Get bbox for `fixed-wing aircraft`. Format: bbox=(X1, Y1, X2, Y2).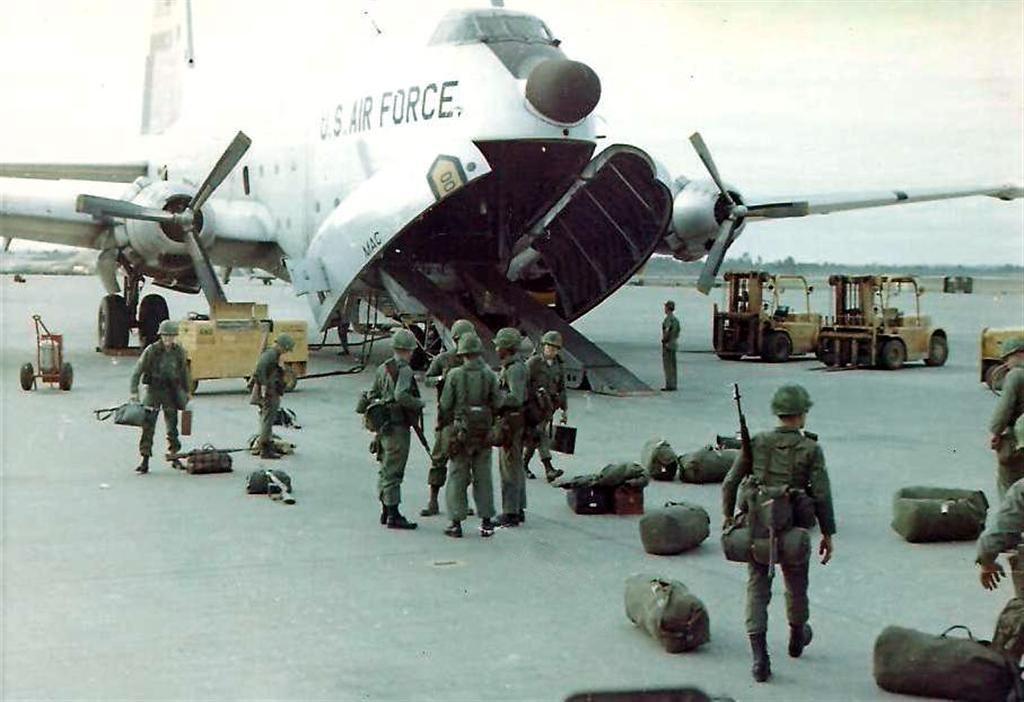
bbox=(0, 0, 1023, 396).
